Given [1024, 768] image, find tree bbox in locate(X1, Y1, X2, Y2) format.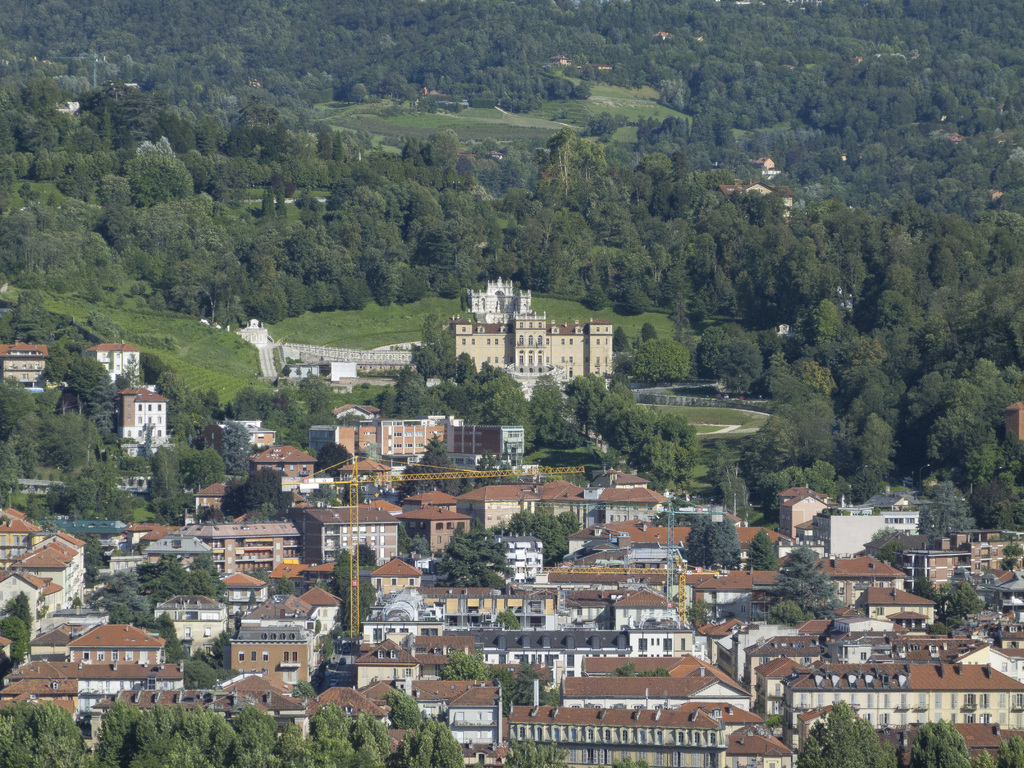
locate(921, 572, 988, 639).
